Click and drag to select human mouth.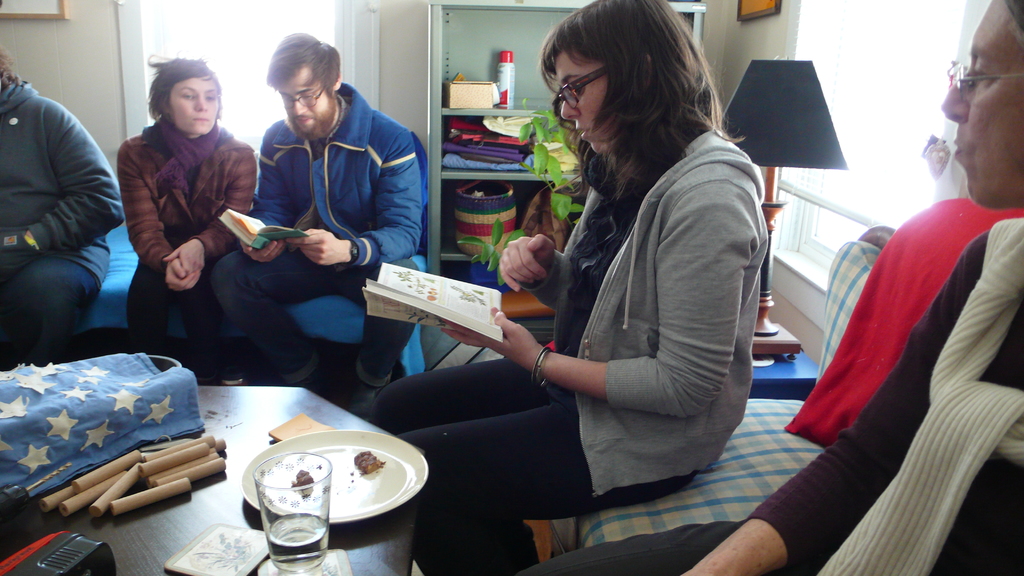
Selection: crop(193, 116, 212, 125).
